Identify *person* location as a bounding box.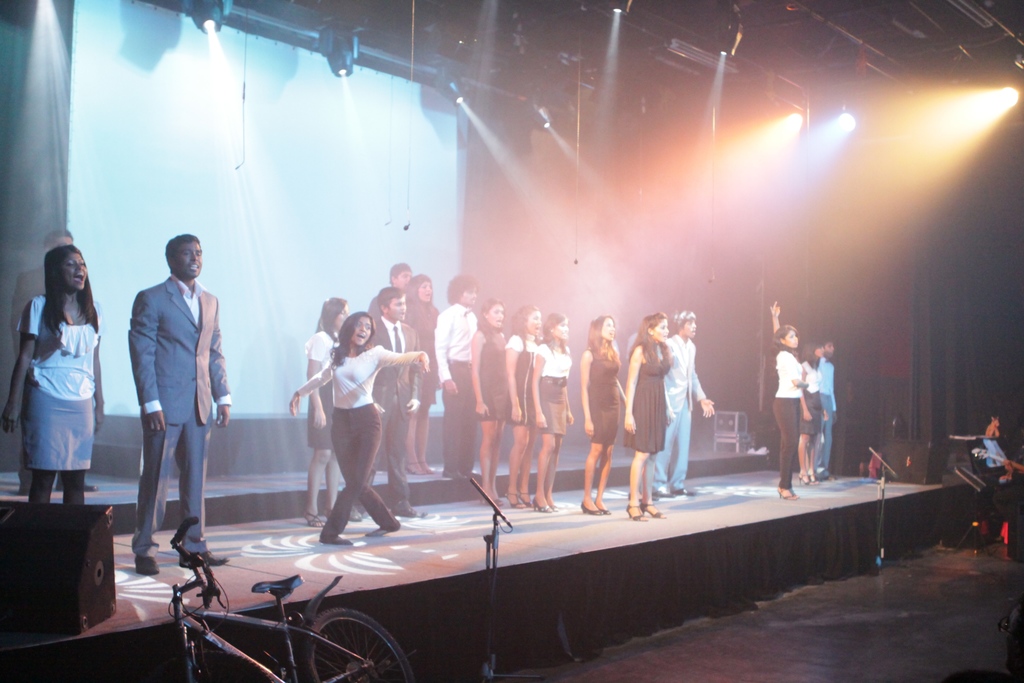
bbox(127, 235, 231, 572).
